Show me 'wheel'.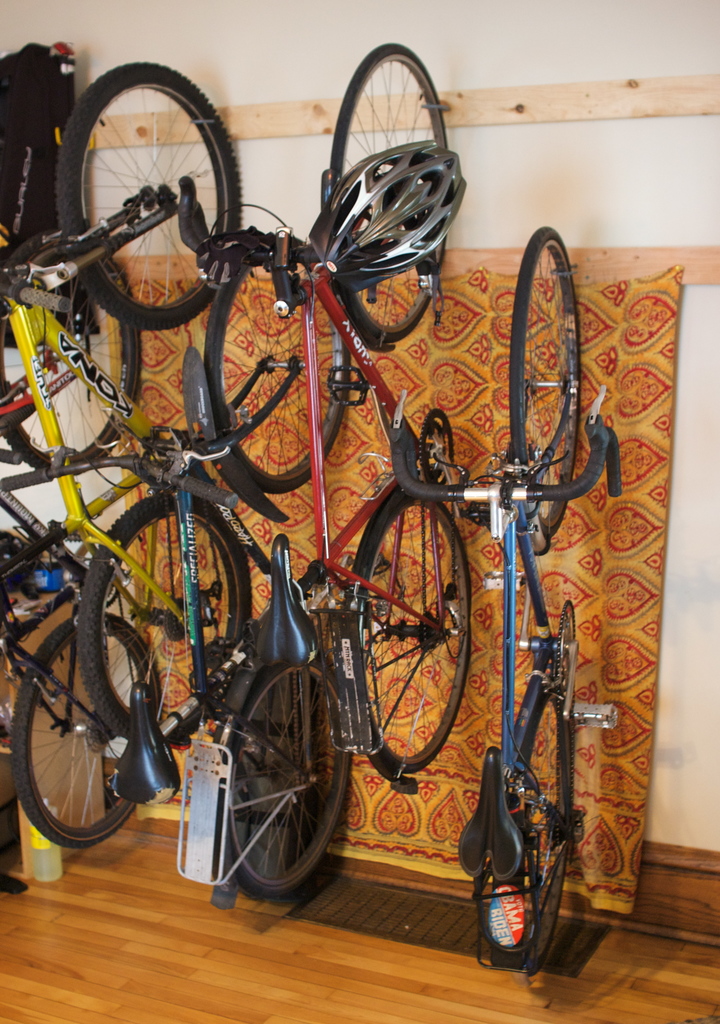
'wheel' is here: crop(10, 595, 147, 861).
